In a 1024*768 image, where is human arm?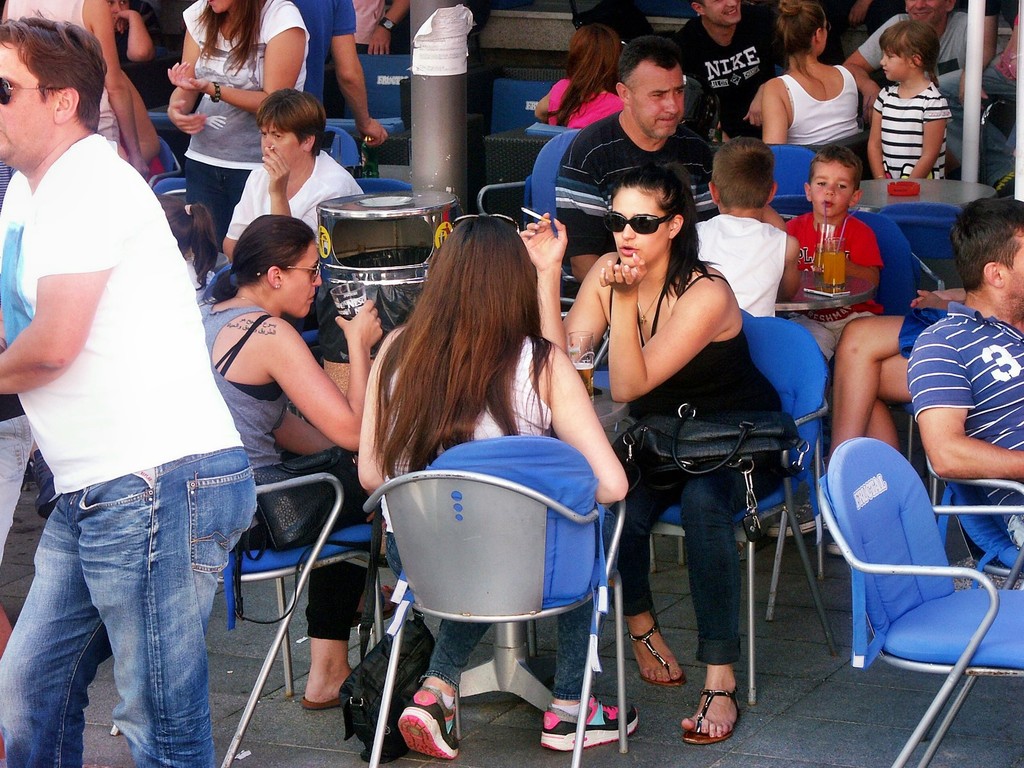
x1=370 y1=0 x2=417 y2=58.
